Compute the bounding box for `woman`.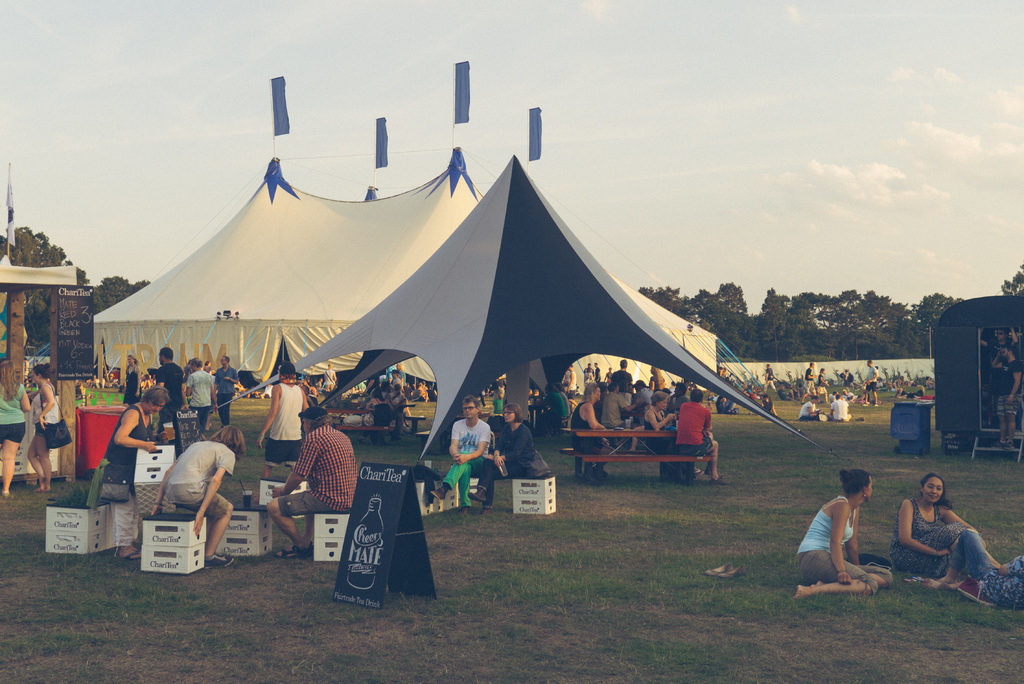
{"x1": 886, "y1": 468, "x2": 998, "y2": 573}.
